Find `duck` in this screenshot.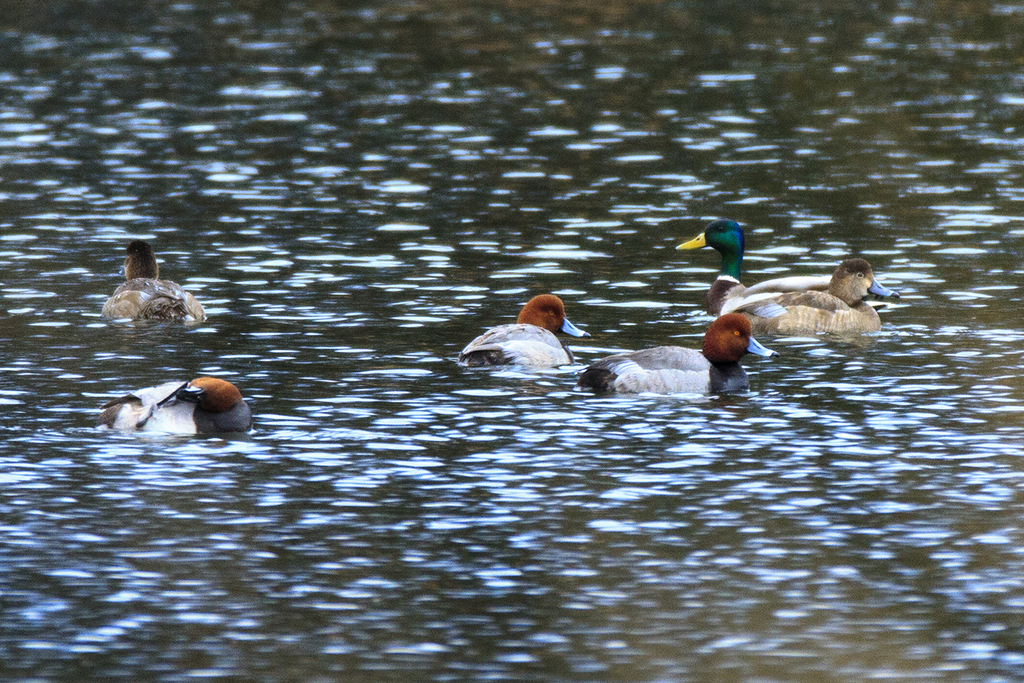
The bounding box for `duck` is [580, 306, 775, 400].
